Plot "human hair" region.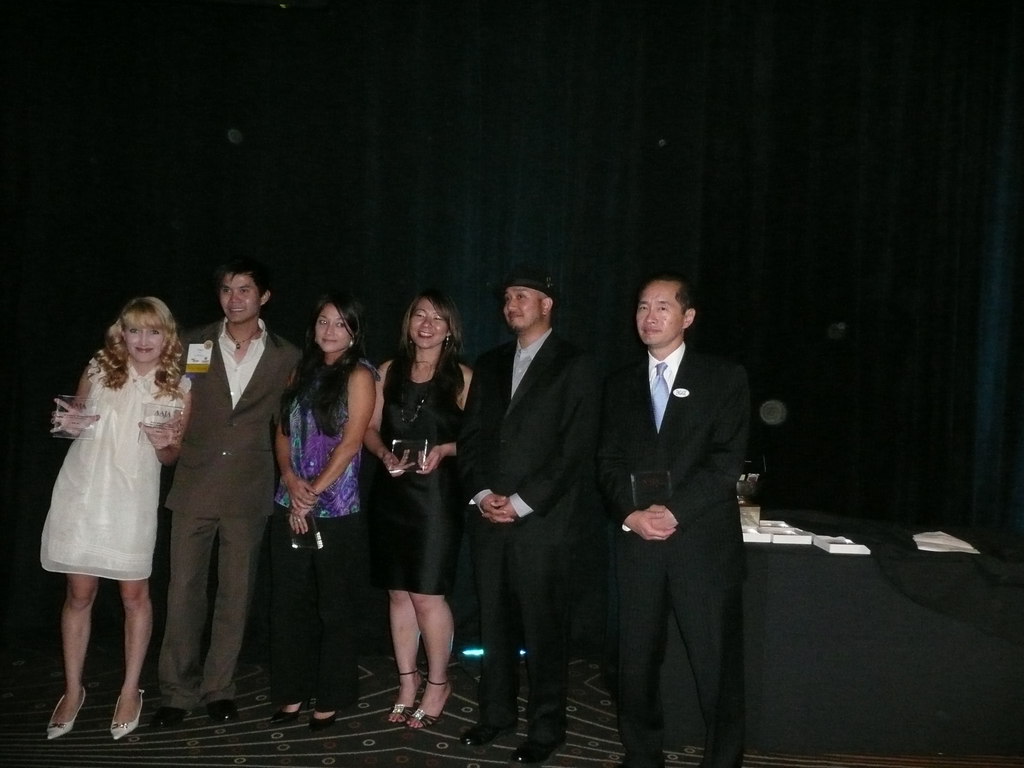
Plotted at {"left": 91, "top": 292, "right": 188, "bottom": 398}.
